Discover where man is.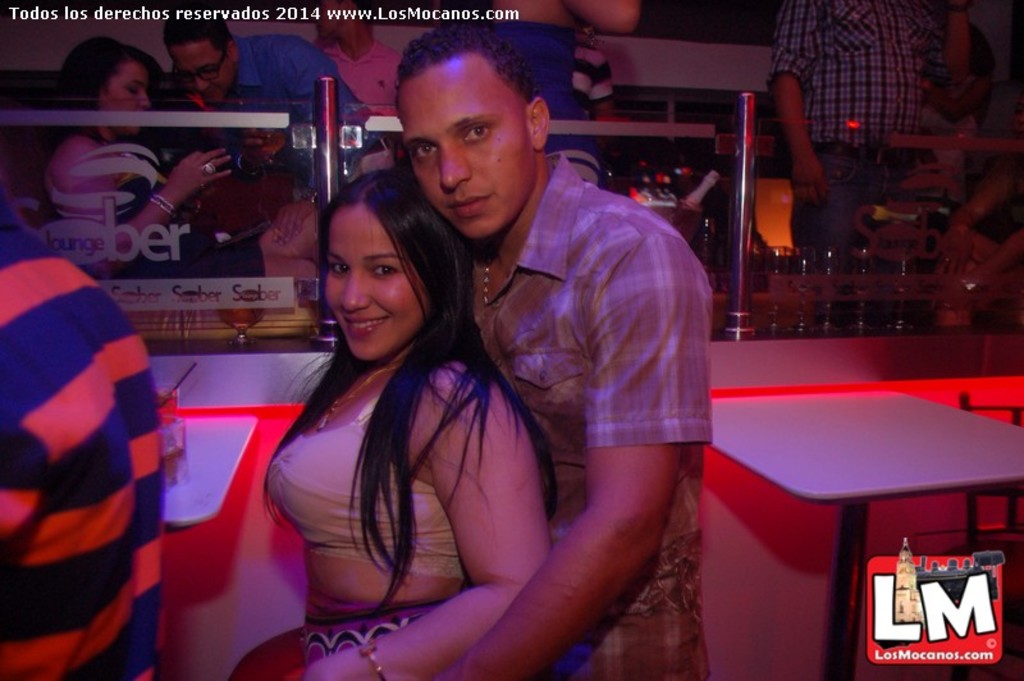
Discovered at [572,26,617,150].
